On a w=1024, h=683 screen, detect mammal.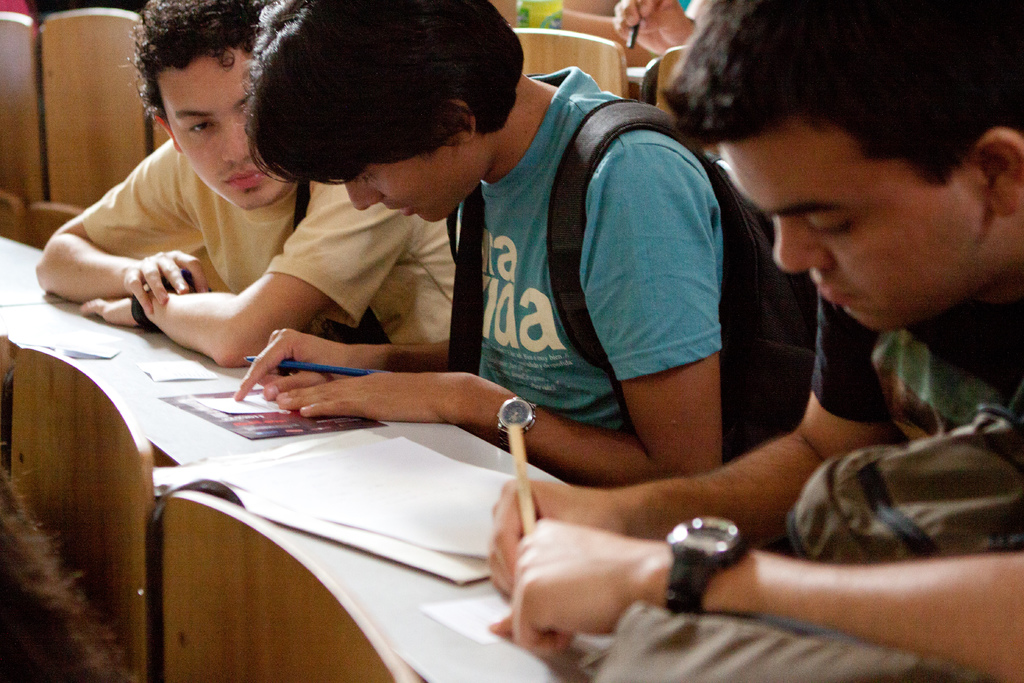
bbox=[212, 0, 789, 547].
